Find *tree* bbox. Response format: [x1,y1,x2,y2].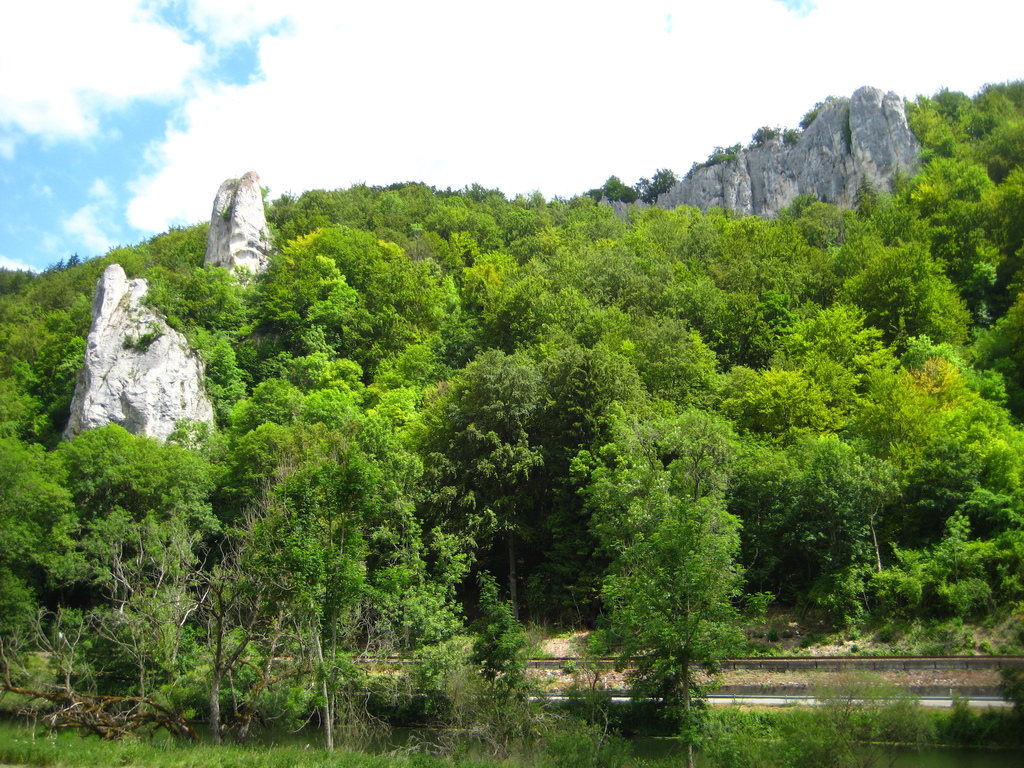
[595,449,759,694].
